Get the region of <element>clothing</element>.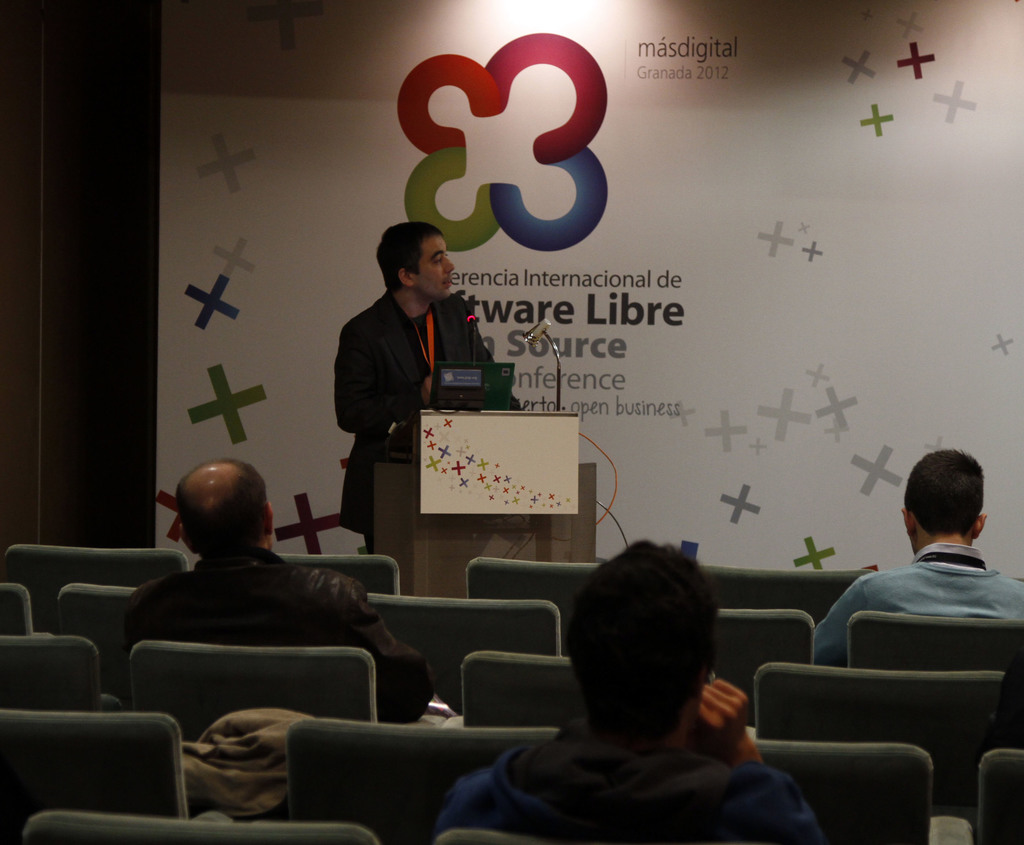
region(134, 554, 433, 716).
